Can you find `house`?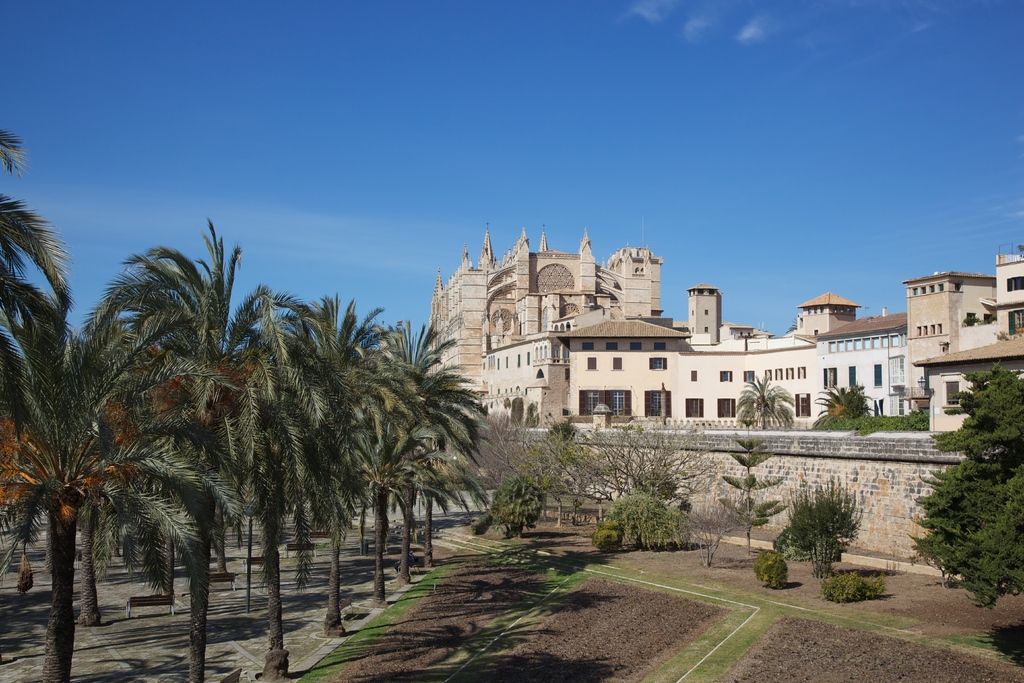
Yes, bounding box: pyautogui.locateOnScreen(915, 331, 1023, 433).
